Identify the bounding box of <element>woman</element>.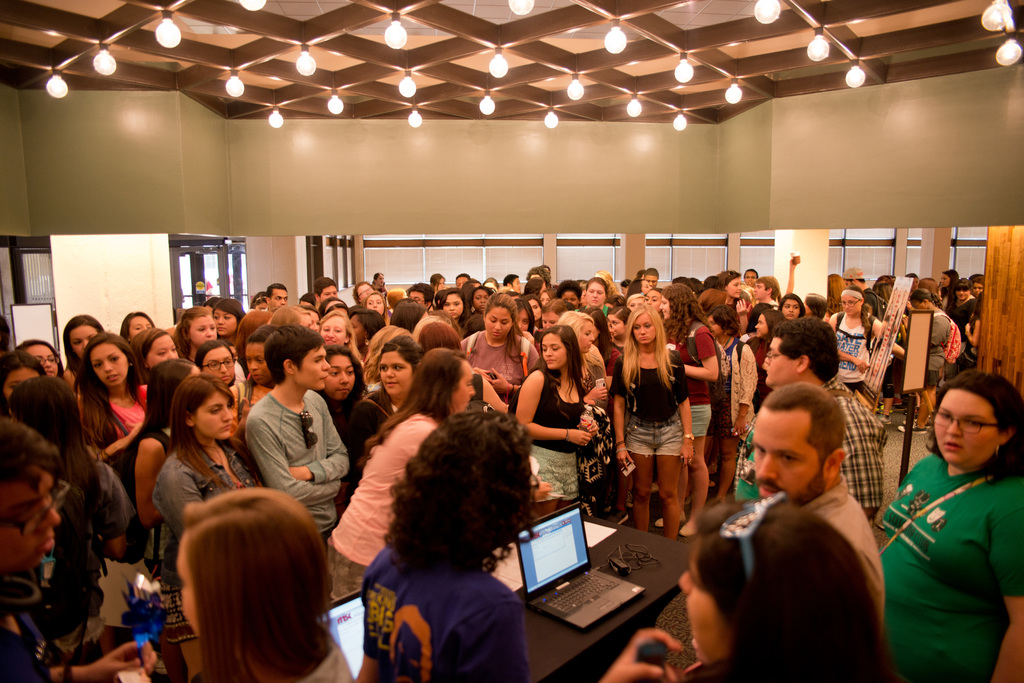
x1=655 y1=304 x2=760 y2=540.
